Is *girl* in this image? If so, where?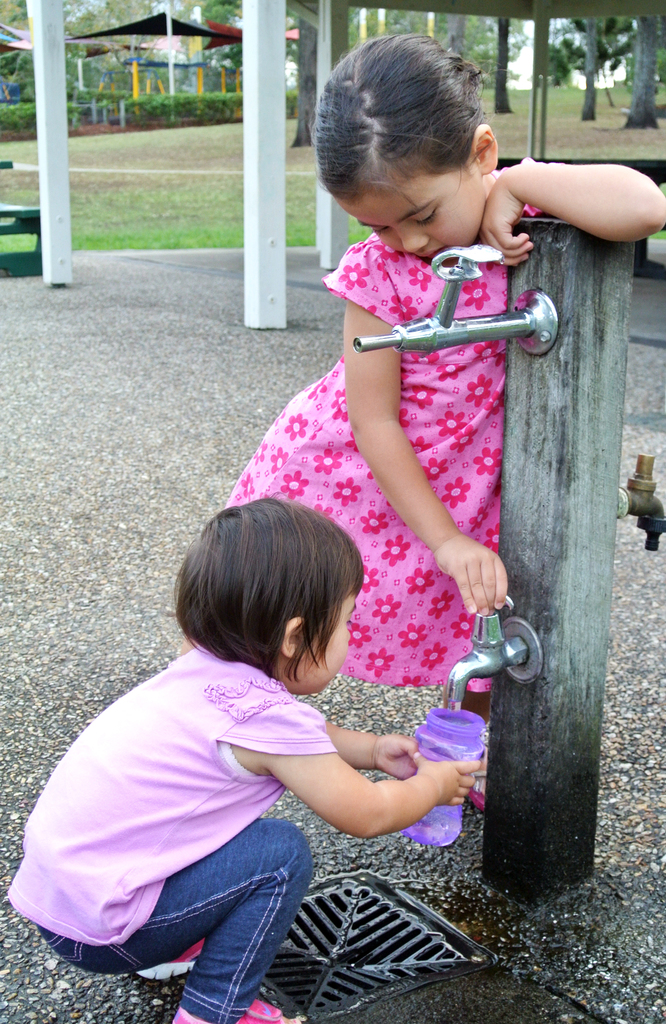
Yes, at [218,29,665,803].
